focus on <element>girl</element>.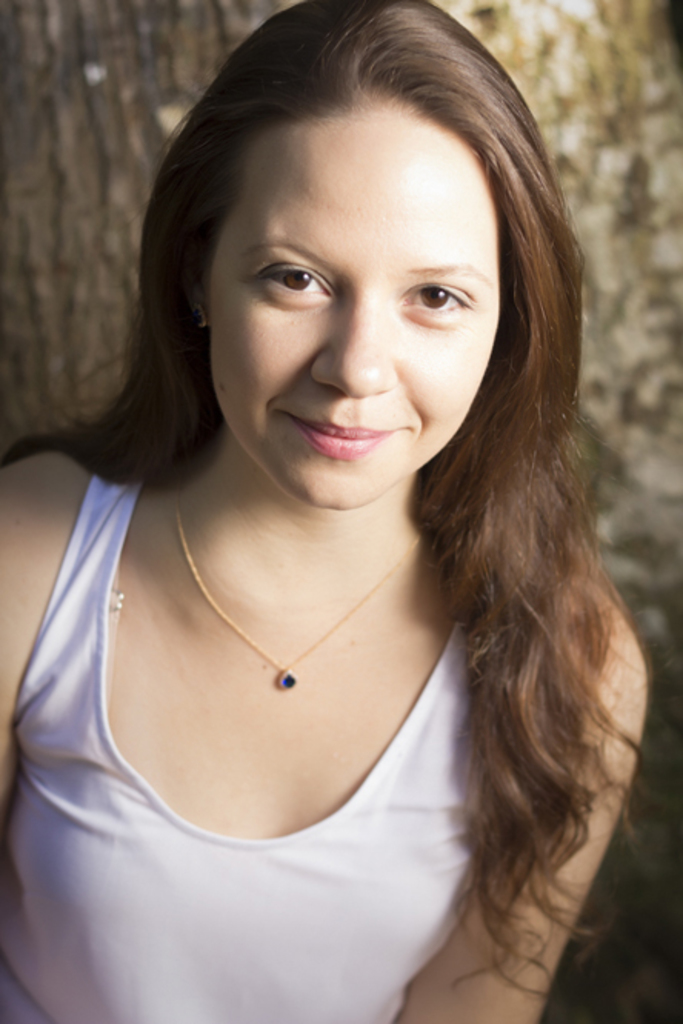
Focused at (x1=0, y1=0, x2=654, y2=1022).
